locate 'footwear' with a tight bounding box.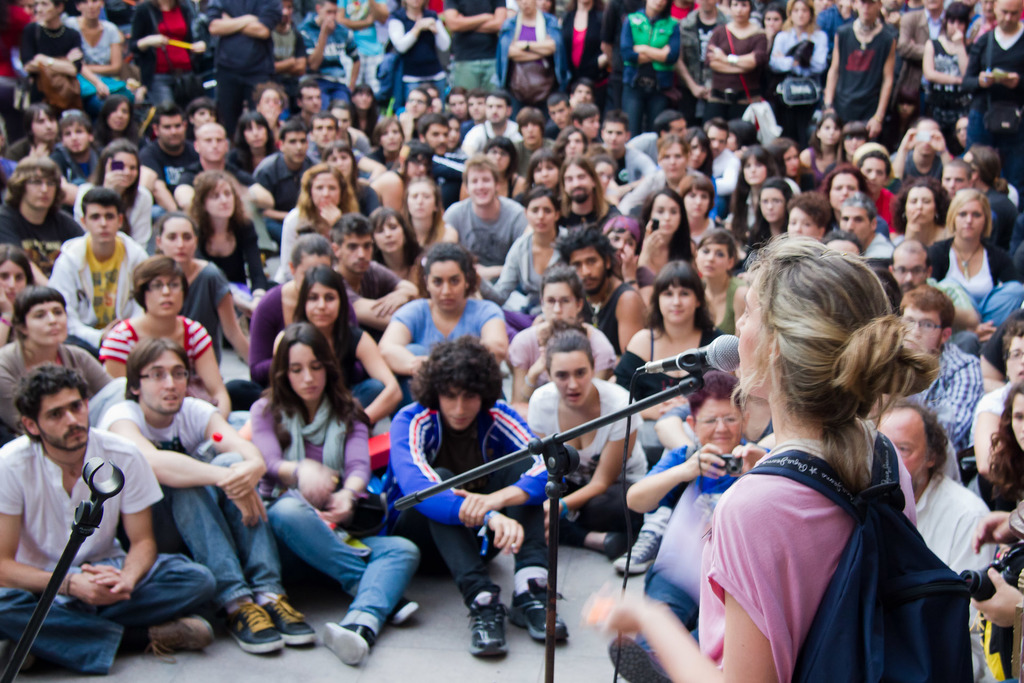
box=[212, 588, 294, 663].
